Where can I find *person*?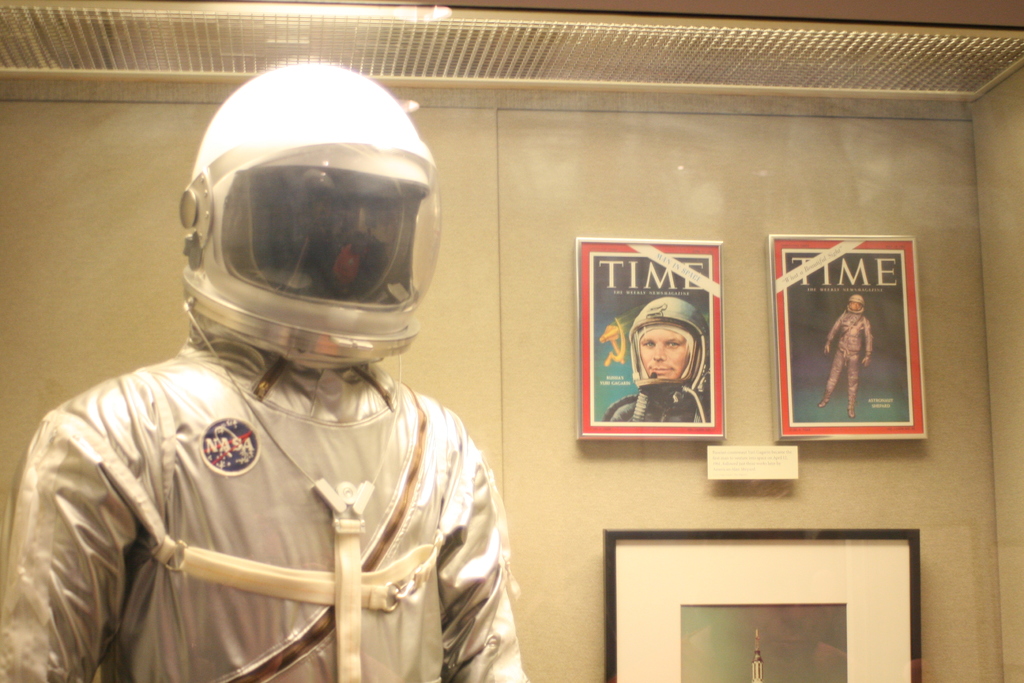
You can find it at [0,62,529,682].
